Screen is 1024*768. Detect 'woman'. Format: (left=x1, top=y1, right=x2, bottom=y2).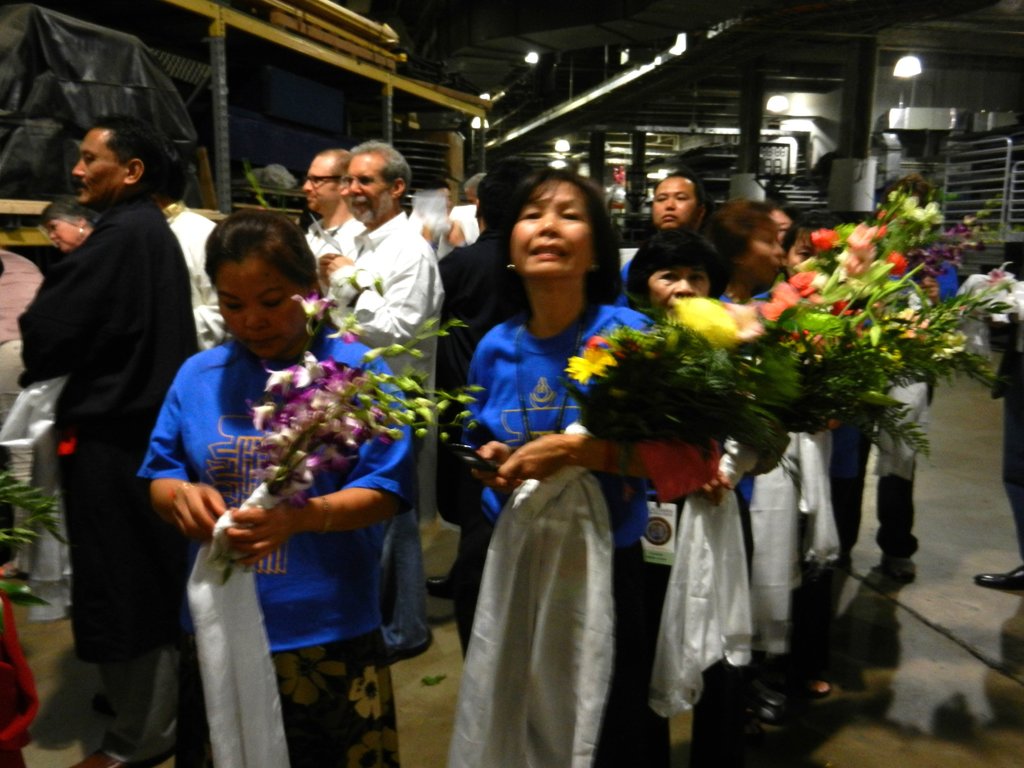
(left=459, top=172, right=703, bottom=767).
